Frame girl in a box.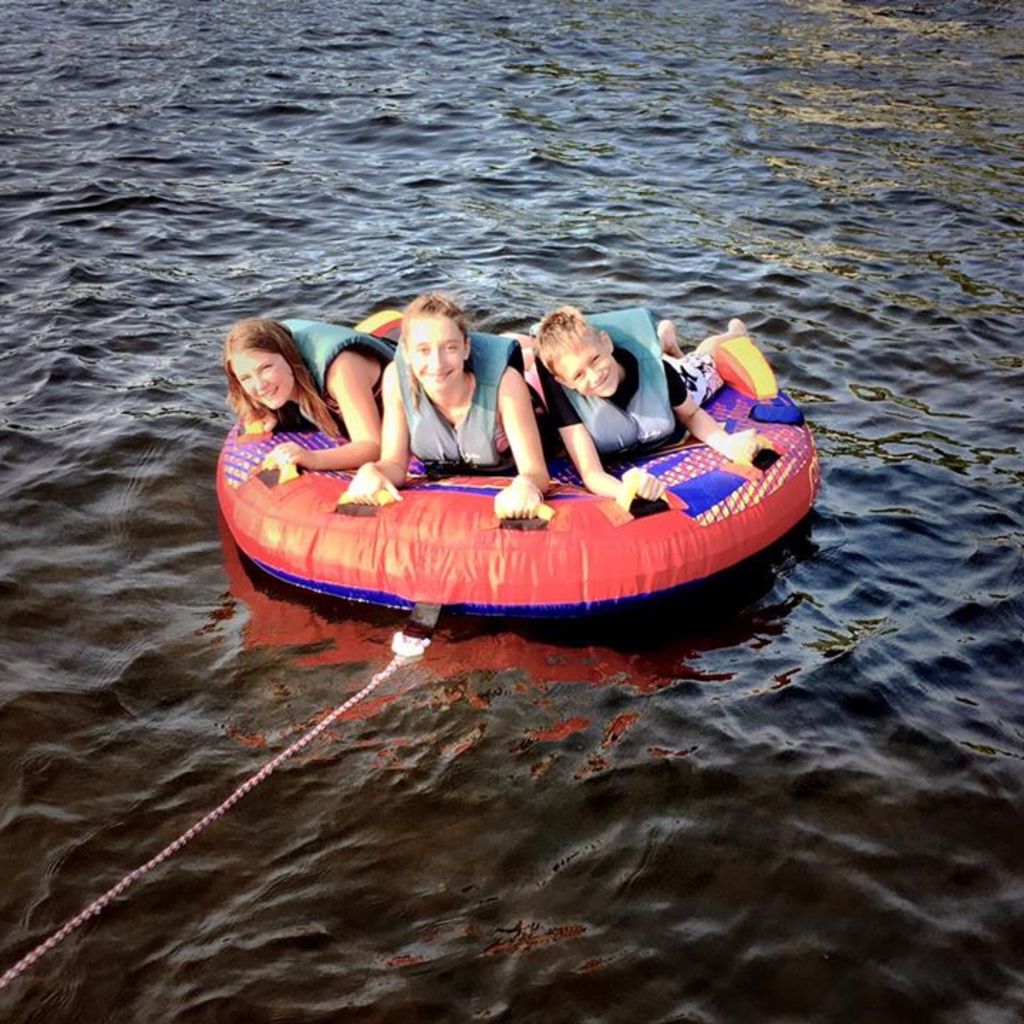
[529,302,754,503].
